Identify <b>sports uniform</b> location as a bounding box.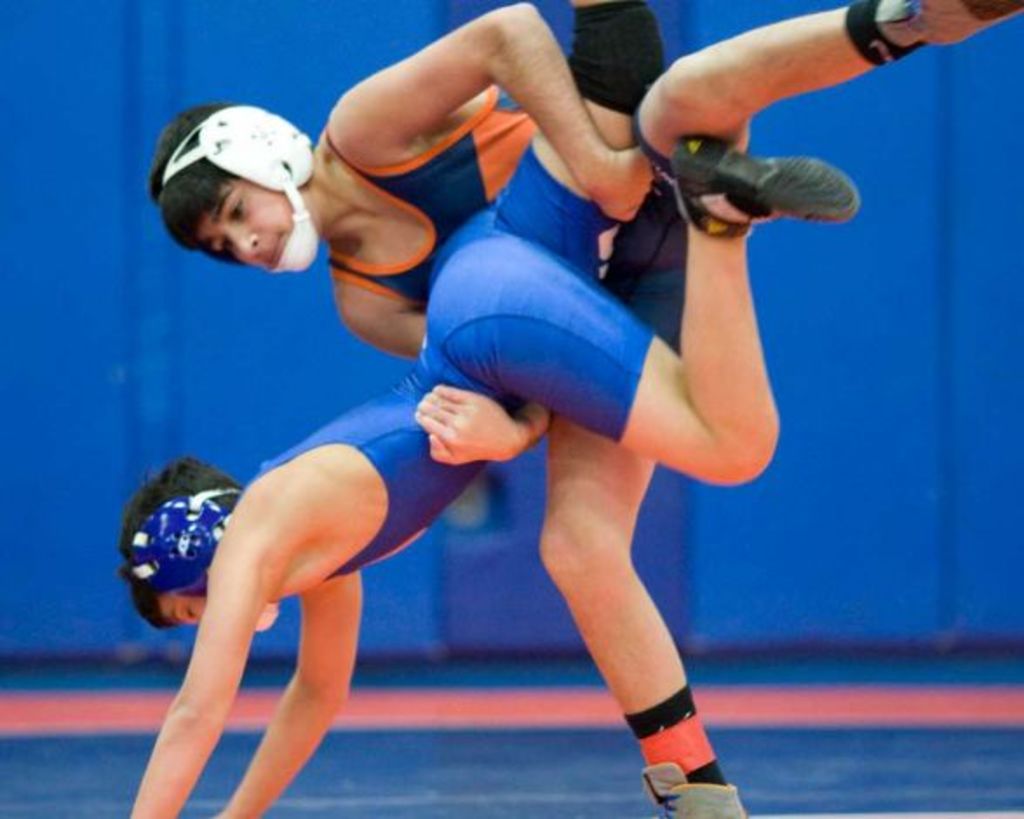
detection(131, 7, 862, 568).
